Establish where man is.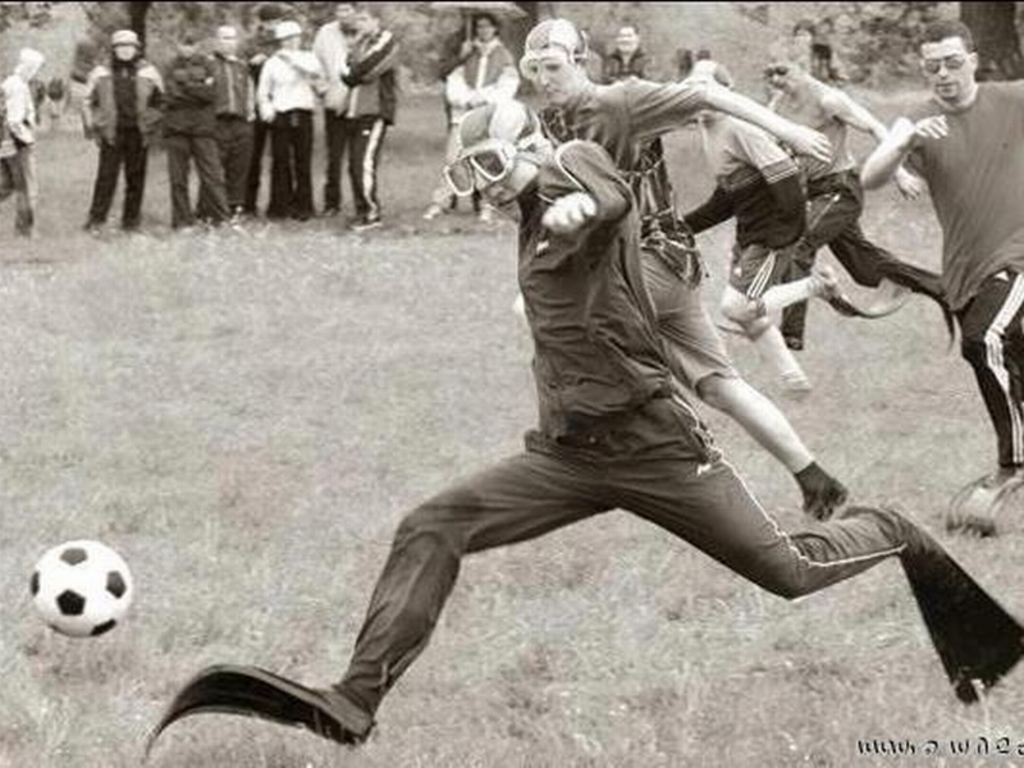
Established at {"x1": 671, "y1": 54, "x2": 918, "y2": 411}.
